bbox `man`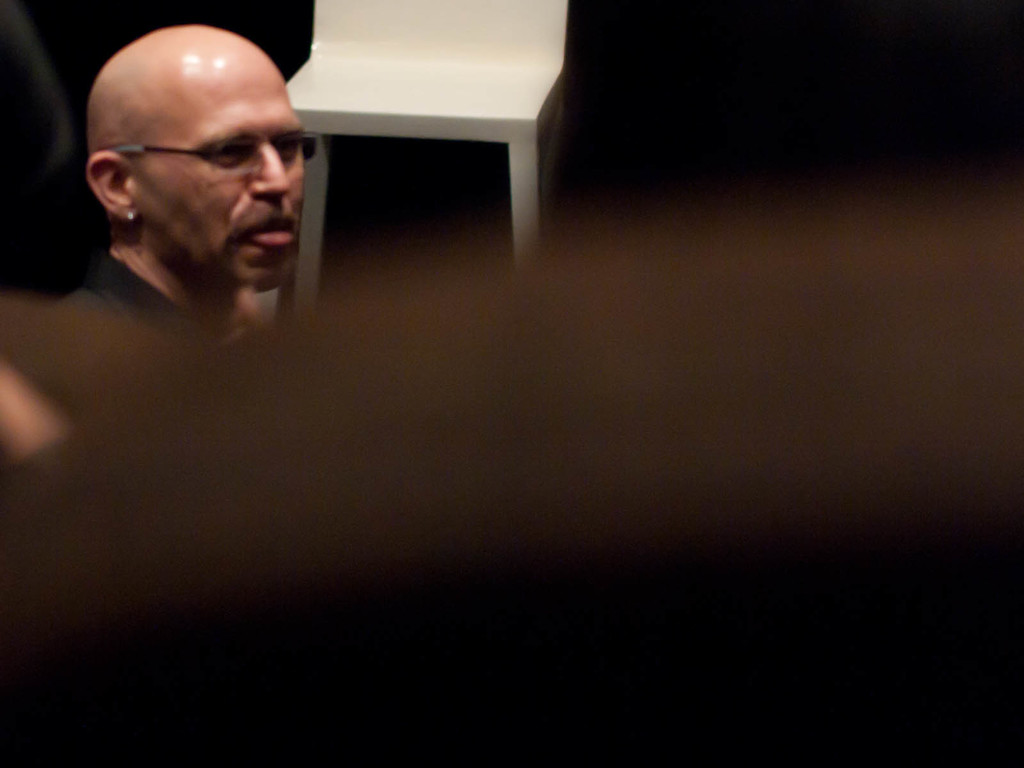
bbox=[12, 42, 407, 420]
